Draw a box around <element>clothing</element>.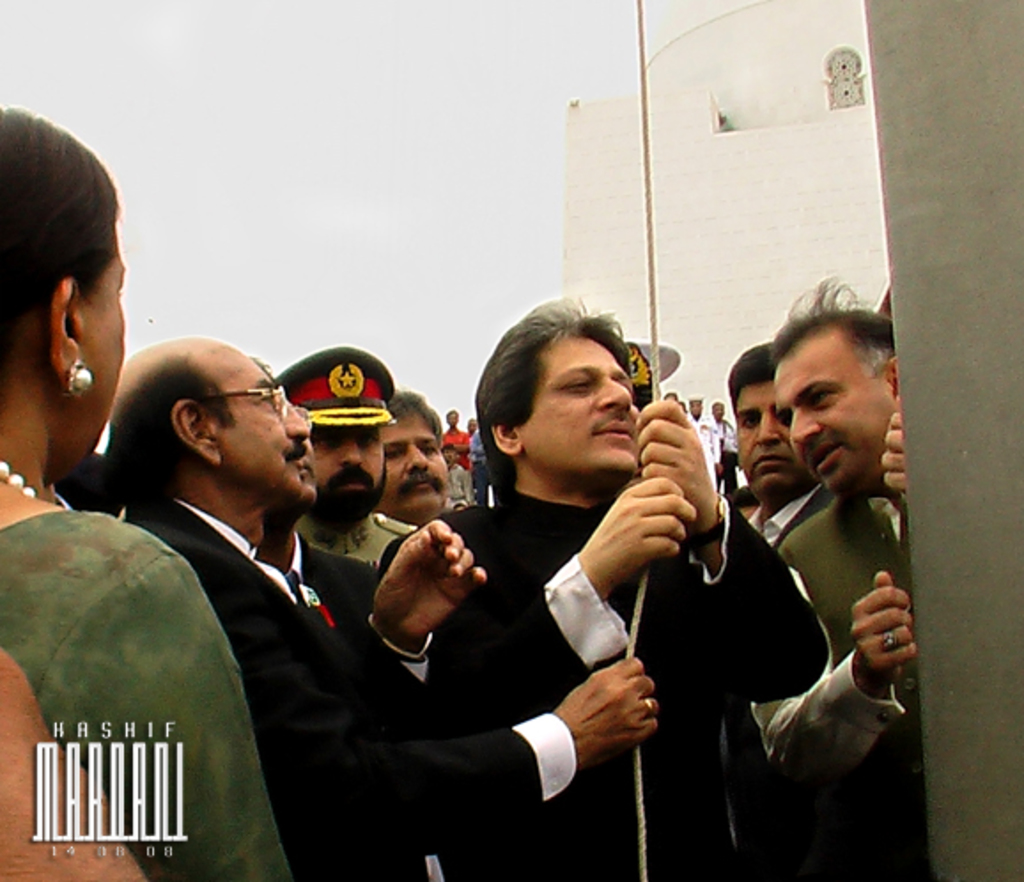
x1=716, y1=423, x2=741, y2=505.
